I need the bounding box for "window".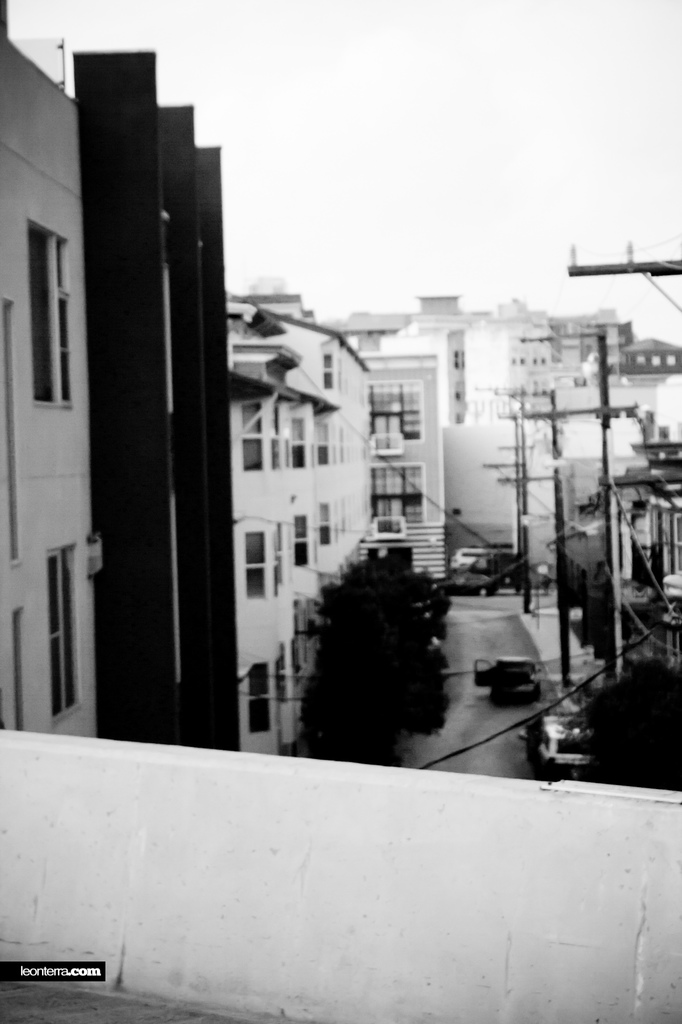
Here it is: 288 415 309 468.
